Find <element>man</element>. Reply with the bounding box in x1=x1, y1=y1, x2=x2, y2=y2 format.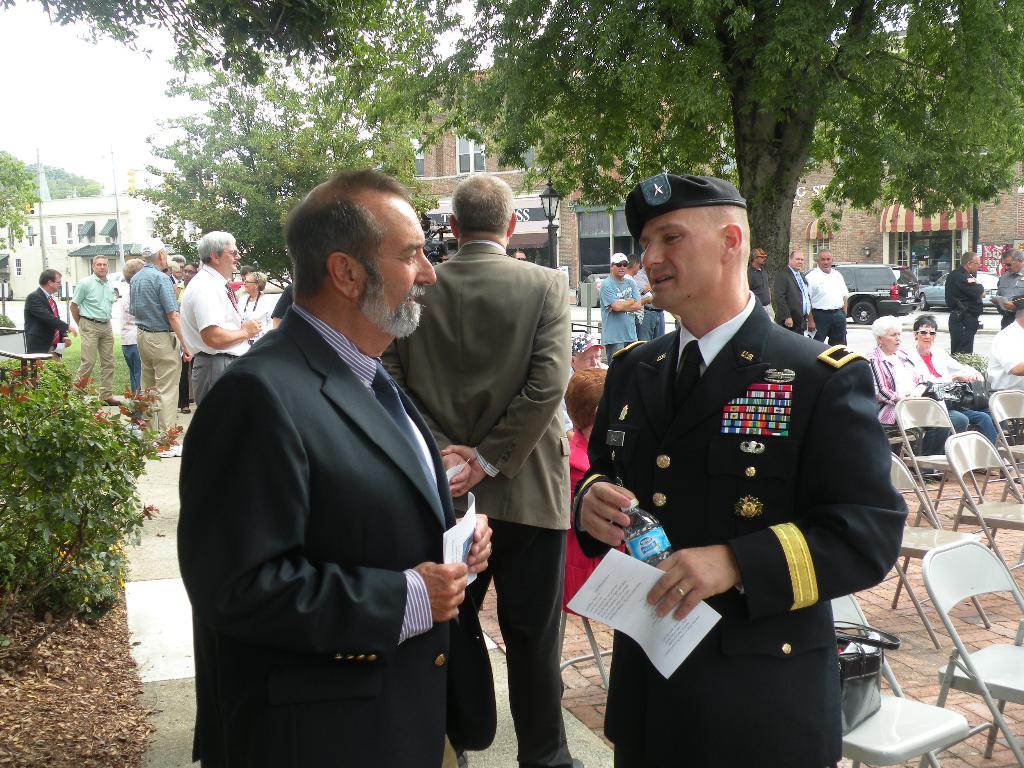
x1=234, y1=266, x2=257, y2=302.
